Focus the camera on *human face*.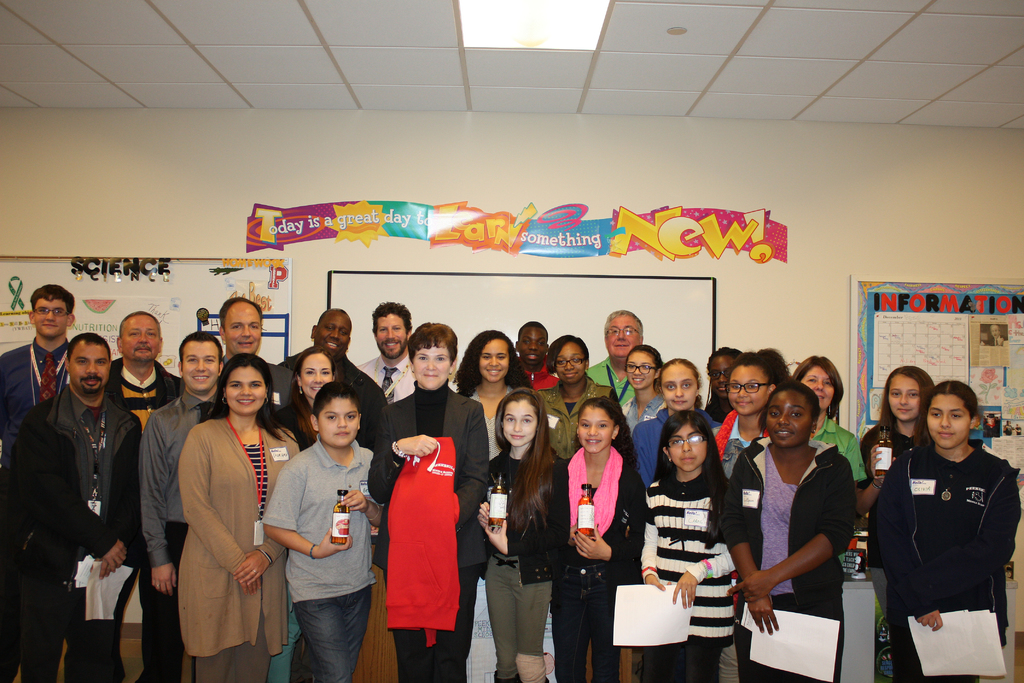
Focus region: pyautogui.locateOnScreen(660, 369, 699, 407).
